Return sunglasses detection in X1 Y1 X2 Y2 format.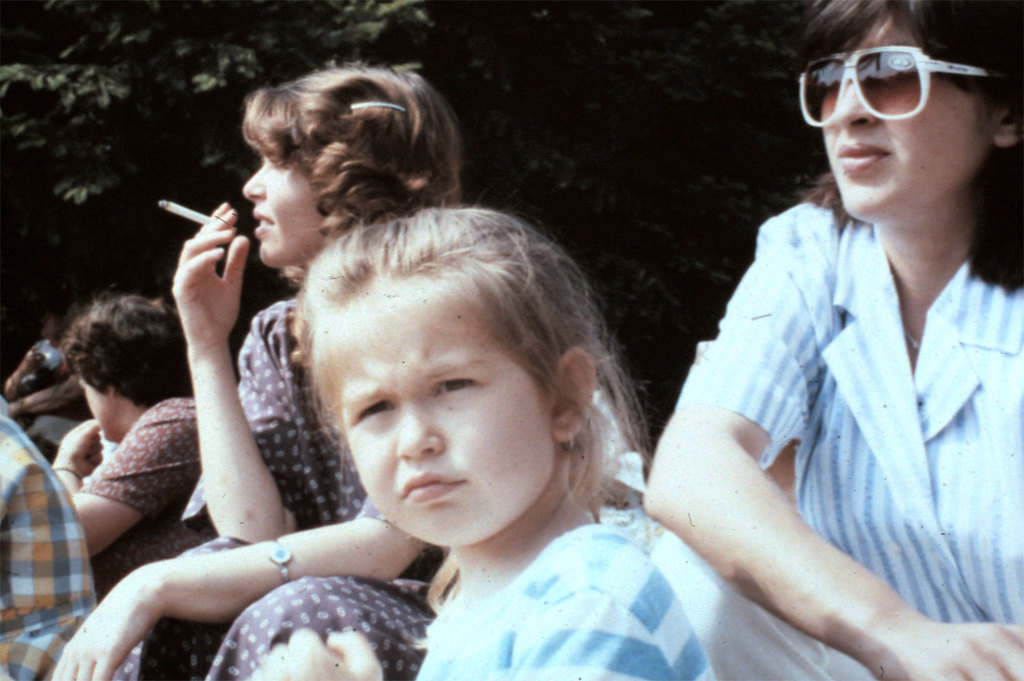
795 46 1017 122.
